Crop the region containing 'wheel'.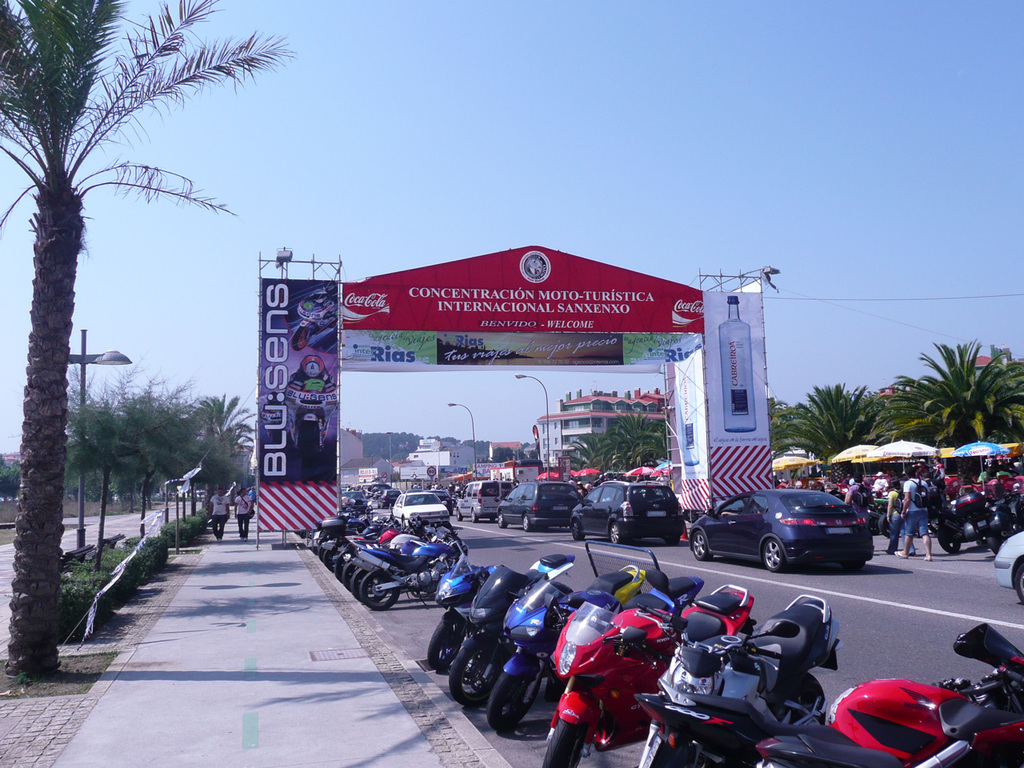
Crop region: [left=550, top=578, right=574, bottom=598].
